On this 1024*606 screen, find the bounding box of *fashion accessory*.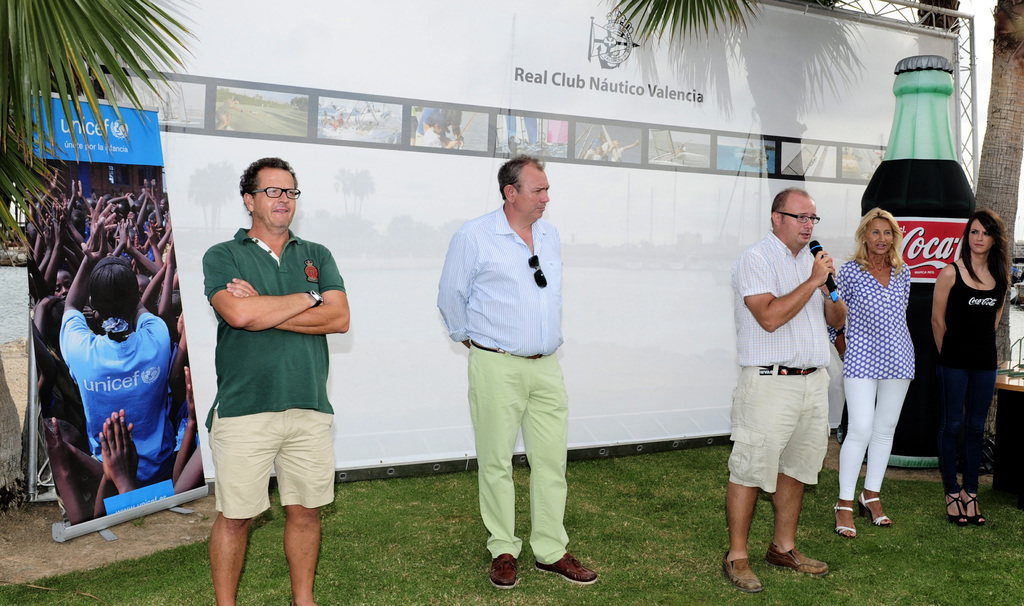
Bounding box: (471,336,546,359).
